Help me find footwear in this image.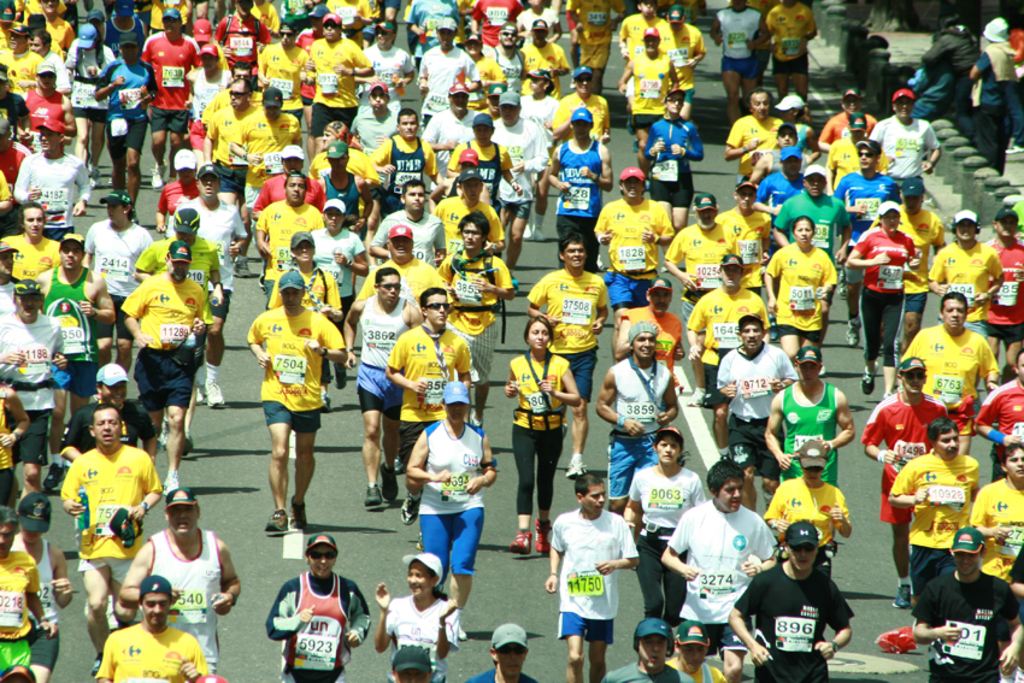
Found it: rect(846, 311, 861, 351).
